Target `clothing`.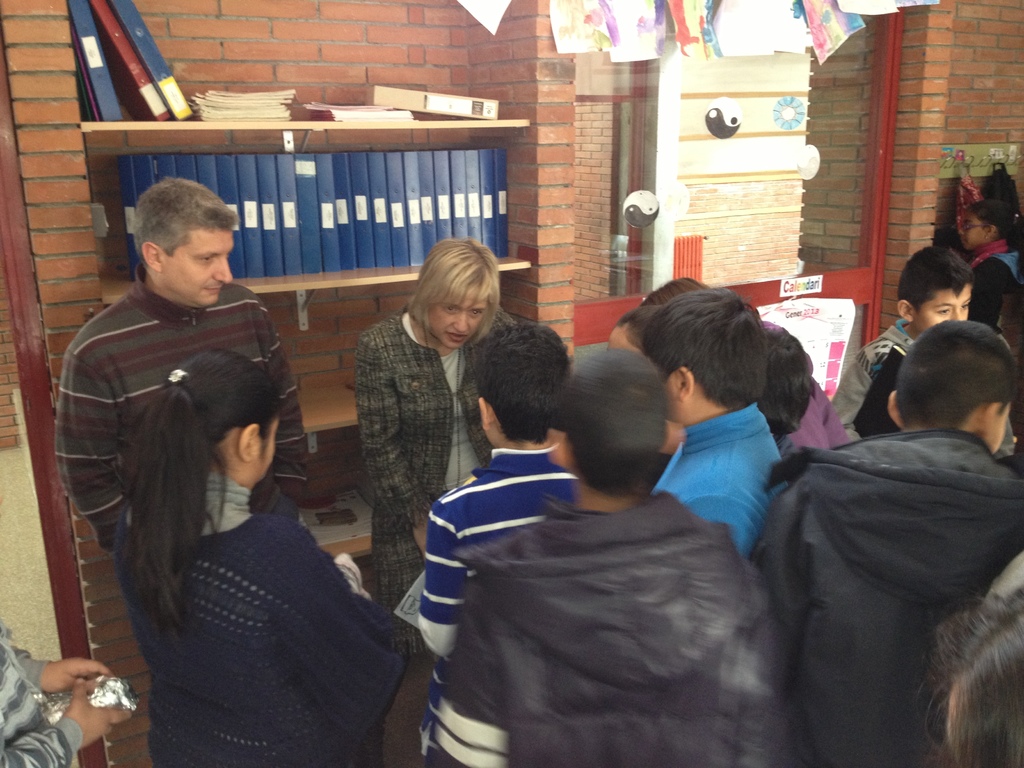
Target region: (0,607,87,767).
